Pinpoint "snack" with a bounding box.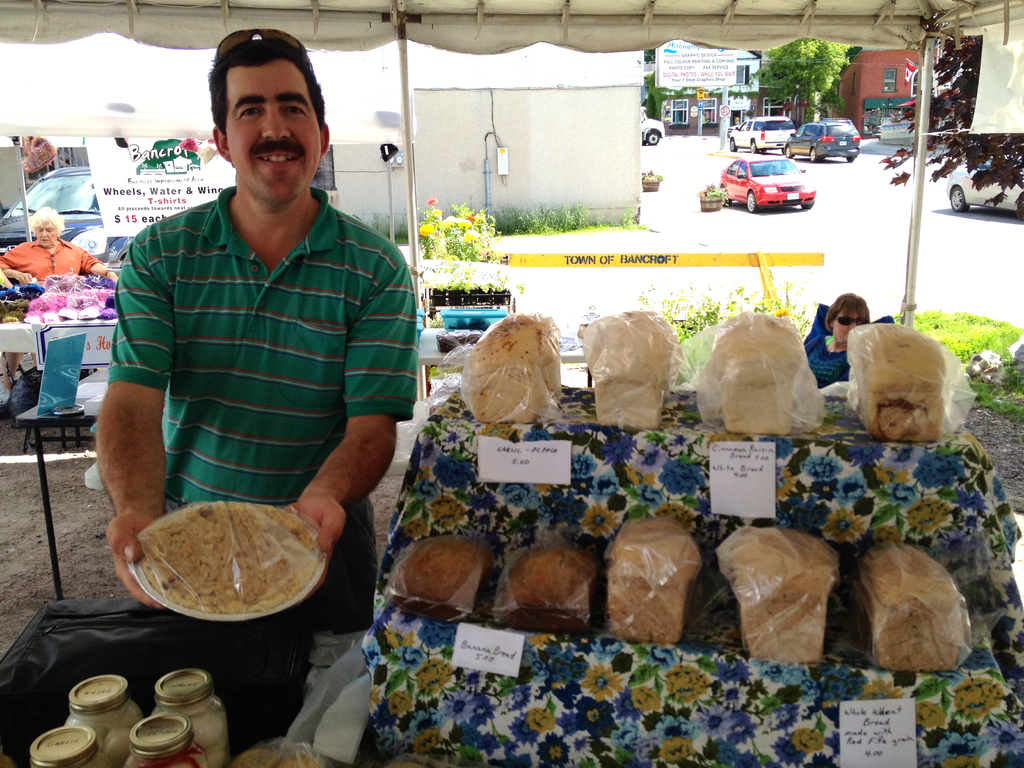
394/541/492/624.
